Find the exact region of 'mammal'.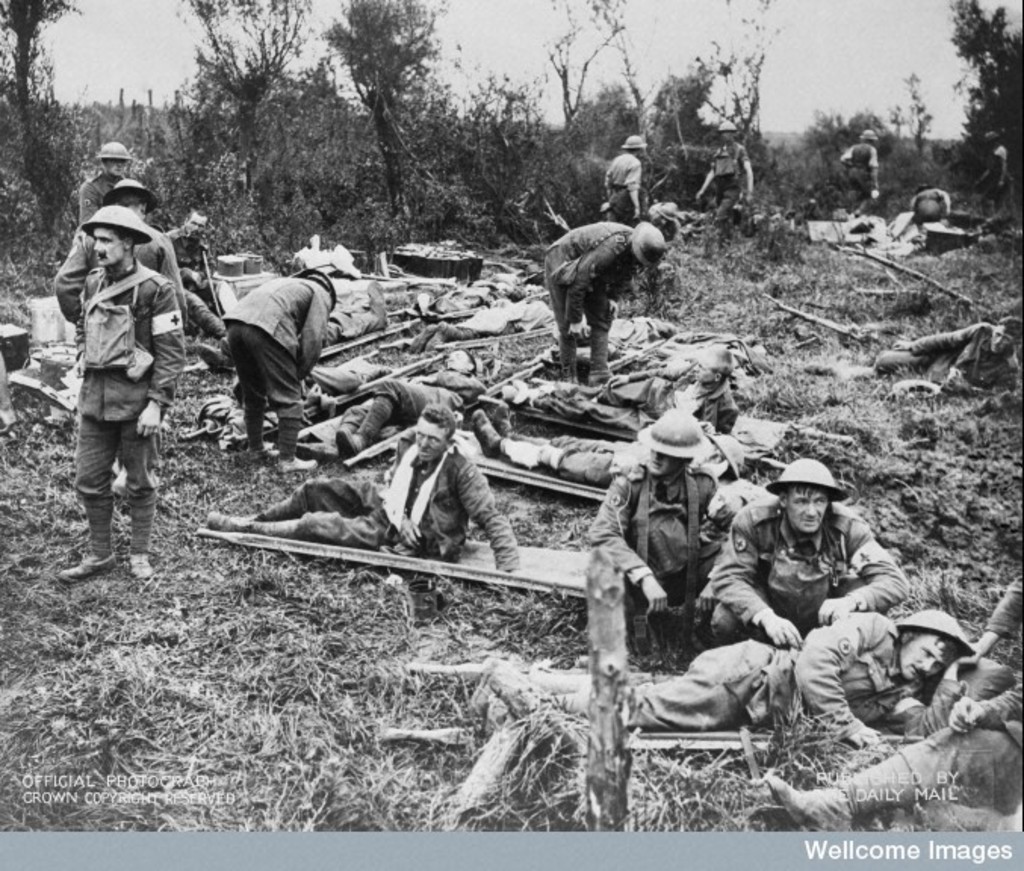
Exact region: <bbox>693, 113, 753, 239</bbox>.
